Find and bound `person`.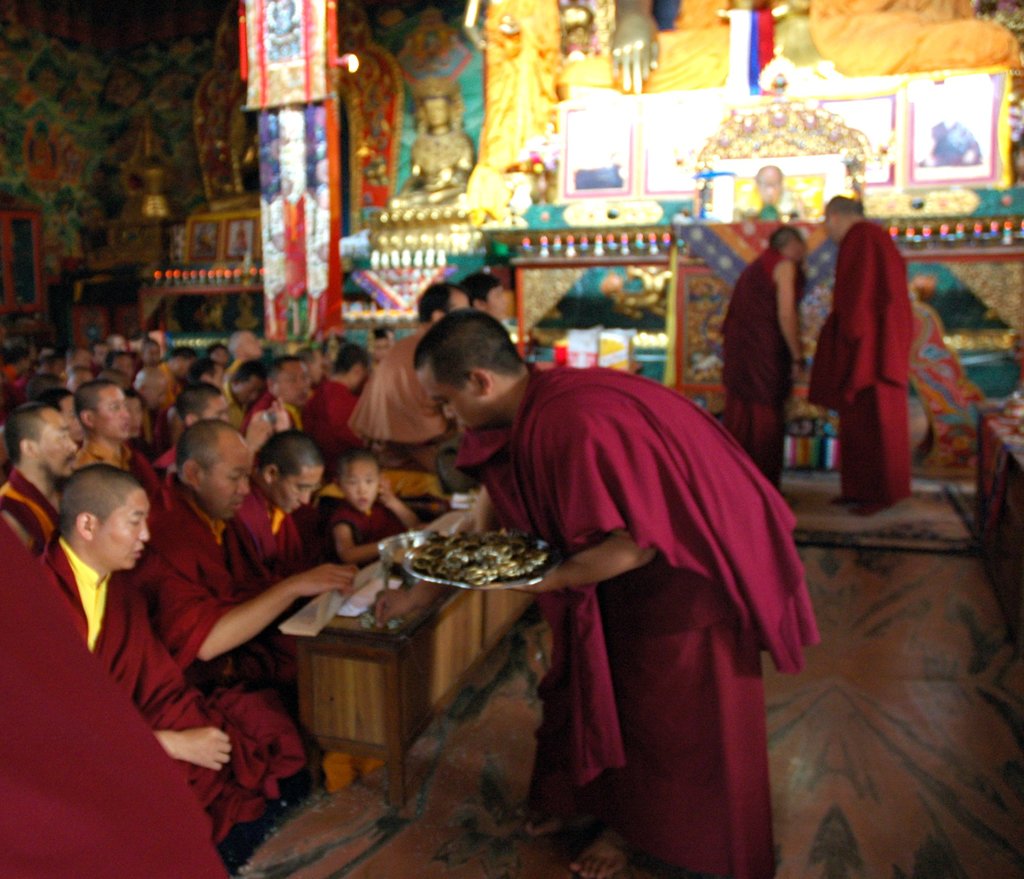
Bound: (568, 0, 730, 96).
